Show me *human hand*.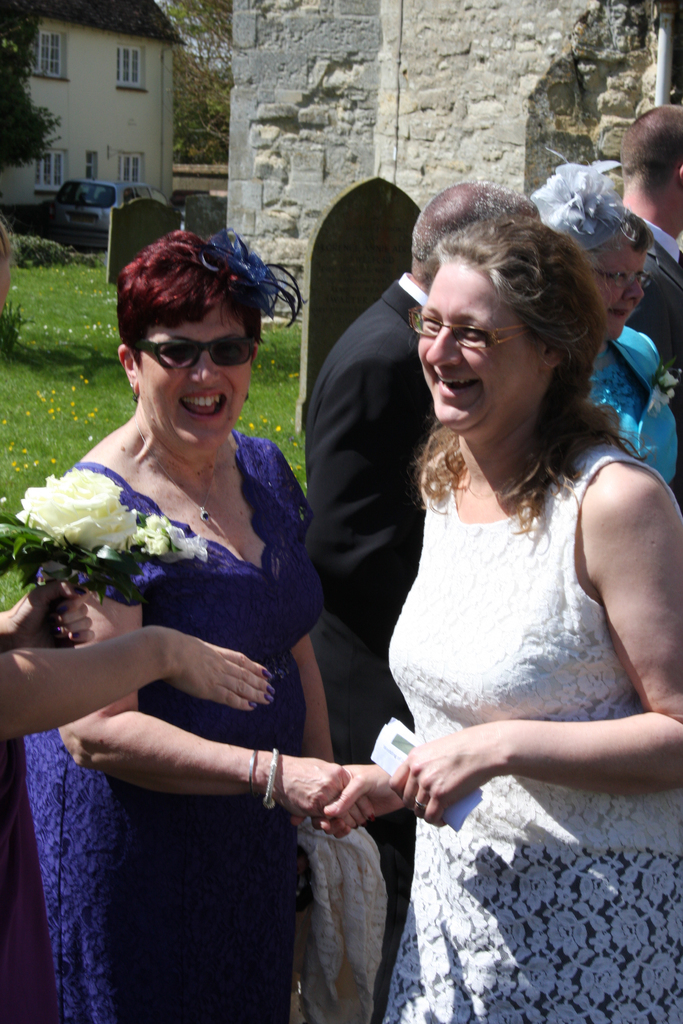
*human hand* is here: 276 755 377 841.
